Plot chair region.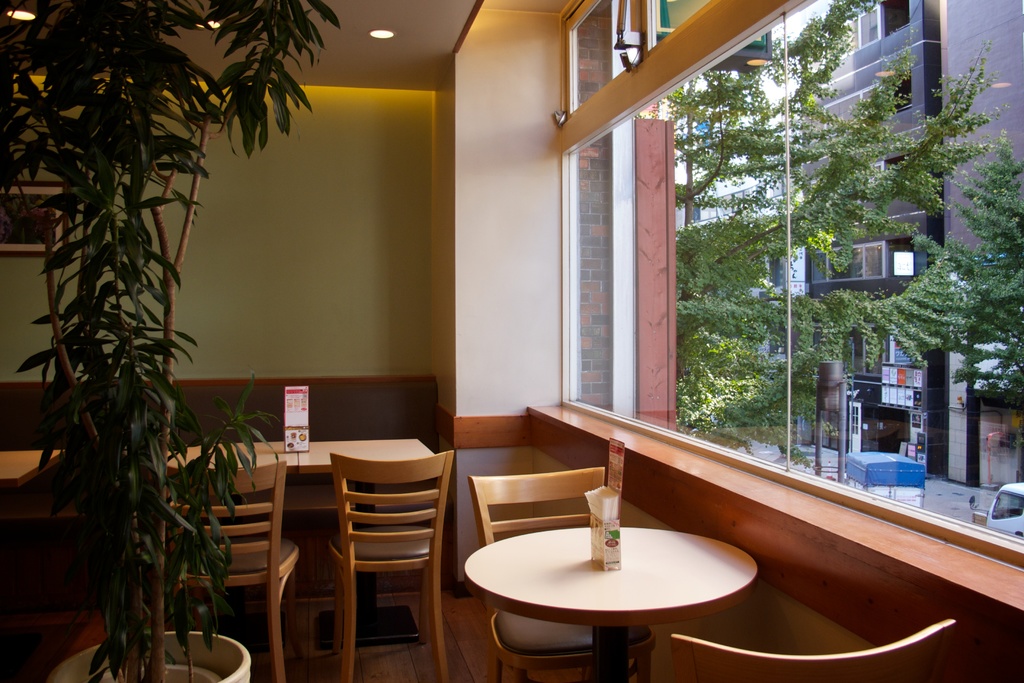
Plotted at l=159, t=456, r=300, b=682.
